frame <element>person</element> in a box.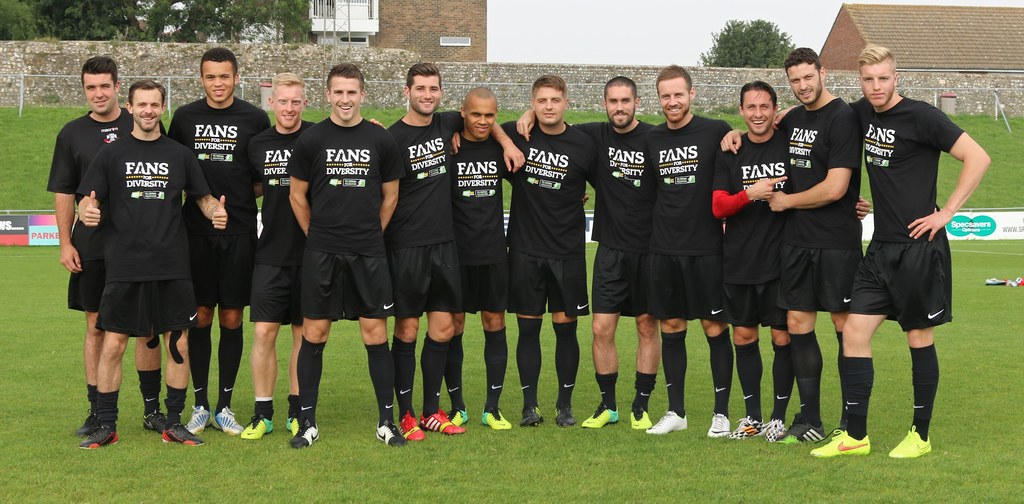
{"x1": 769, "y1": 43, "x2": 993, "y2": 464}.
